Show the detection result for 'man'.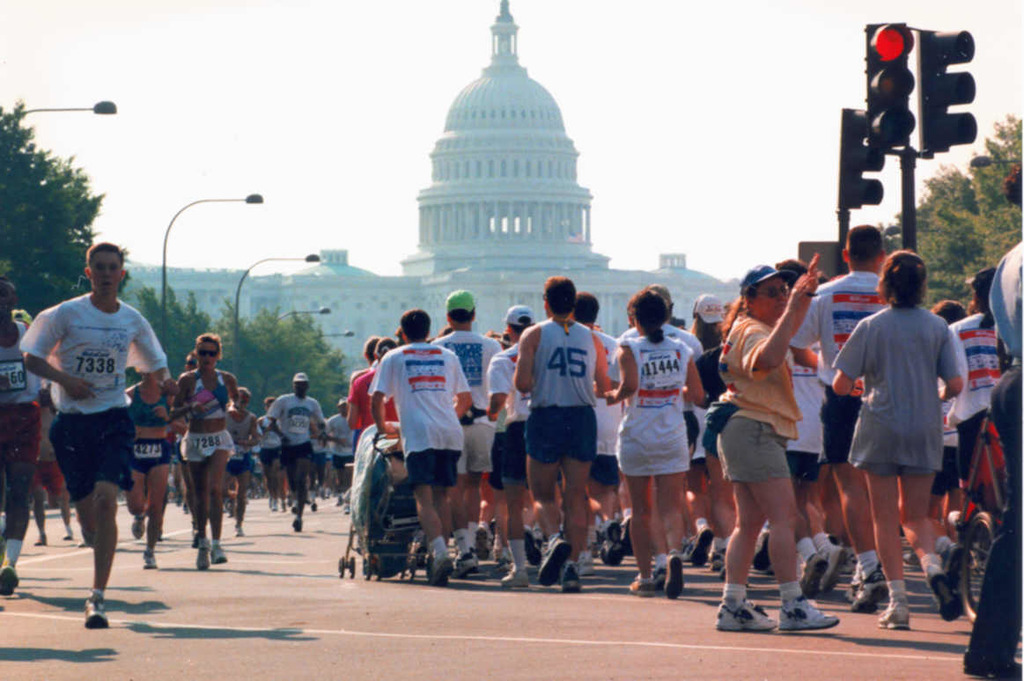
crop(570, 290, 623, 561).
